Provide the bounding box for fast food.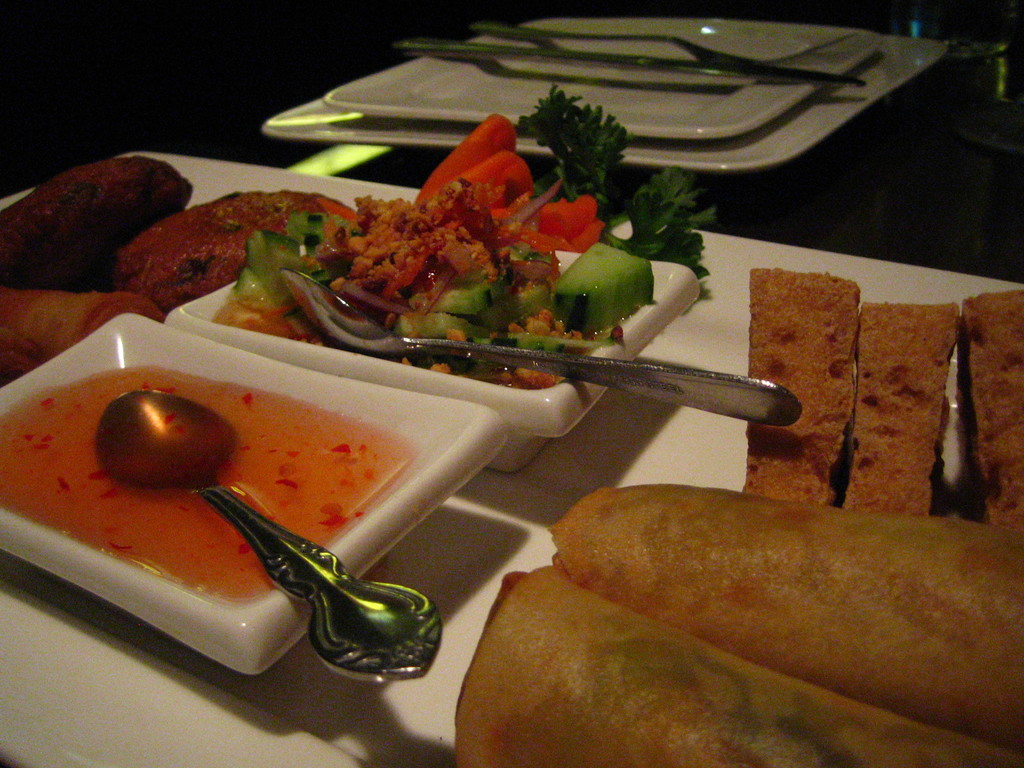
0/156/195/290.
